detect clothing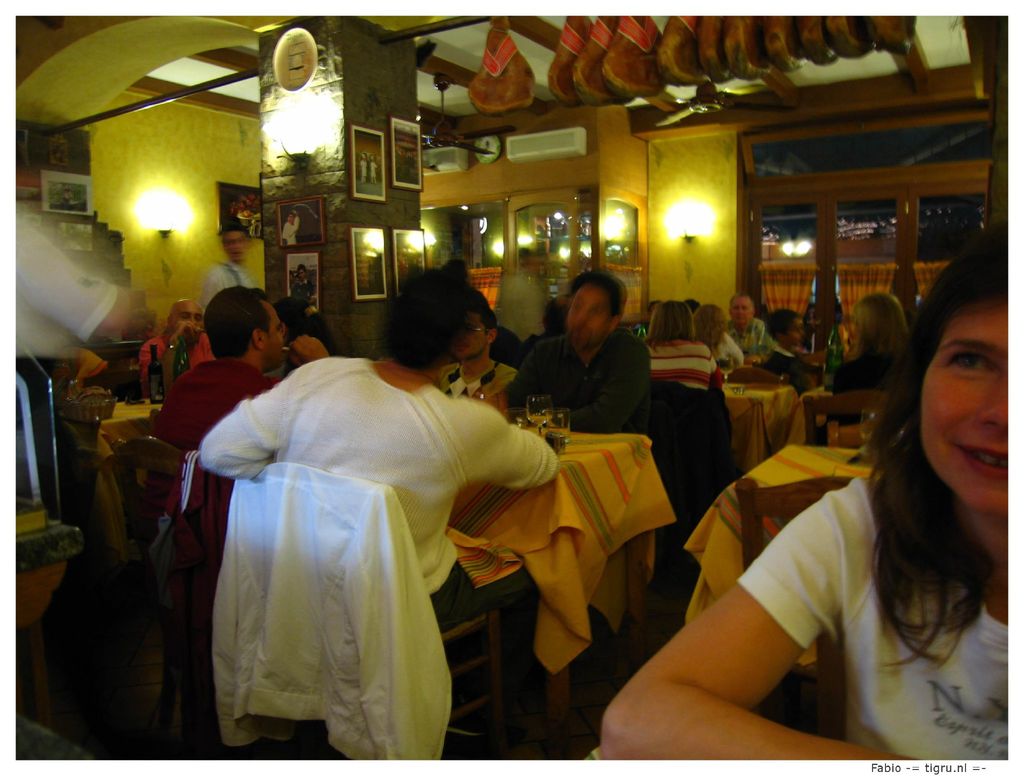
select_region(632, 343, 724, 393)
